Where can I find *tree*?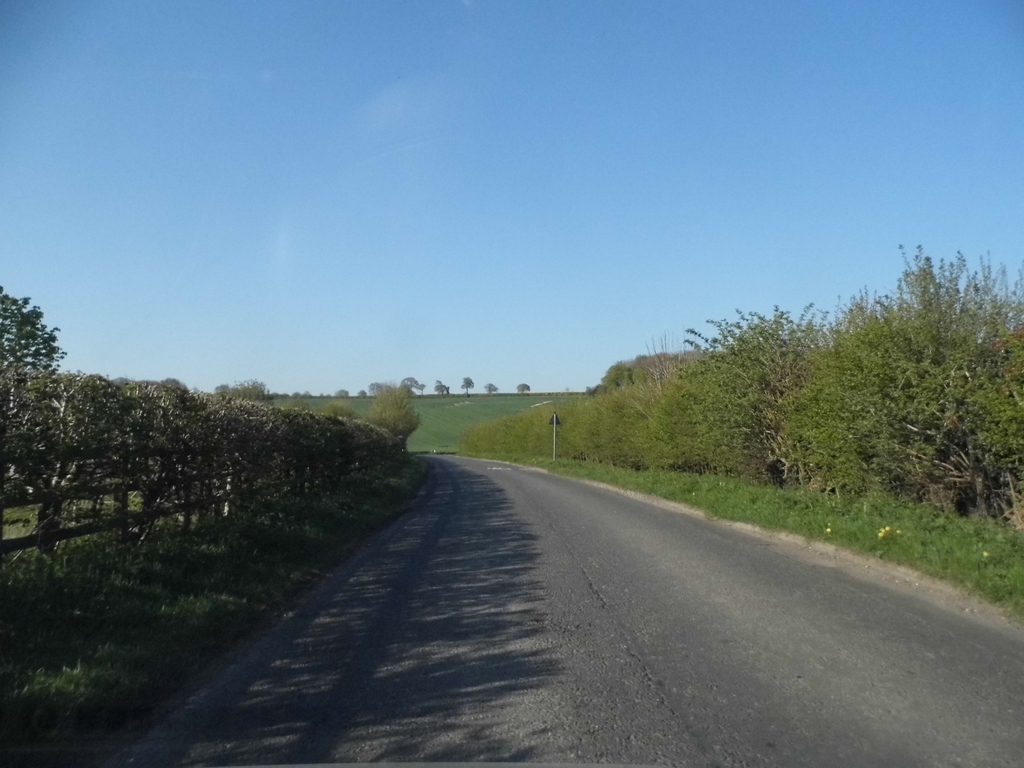
You can find it at {"left": 433, "top": 380, "right": 451, "bottom": 397}.
